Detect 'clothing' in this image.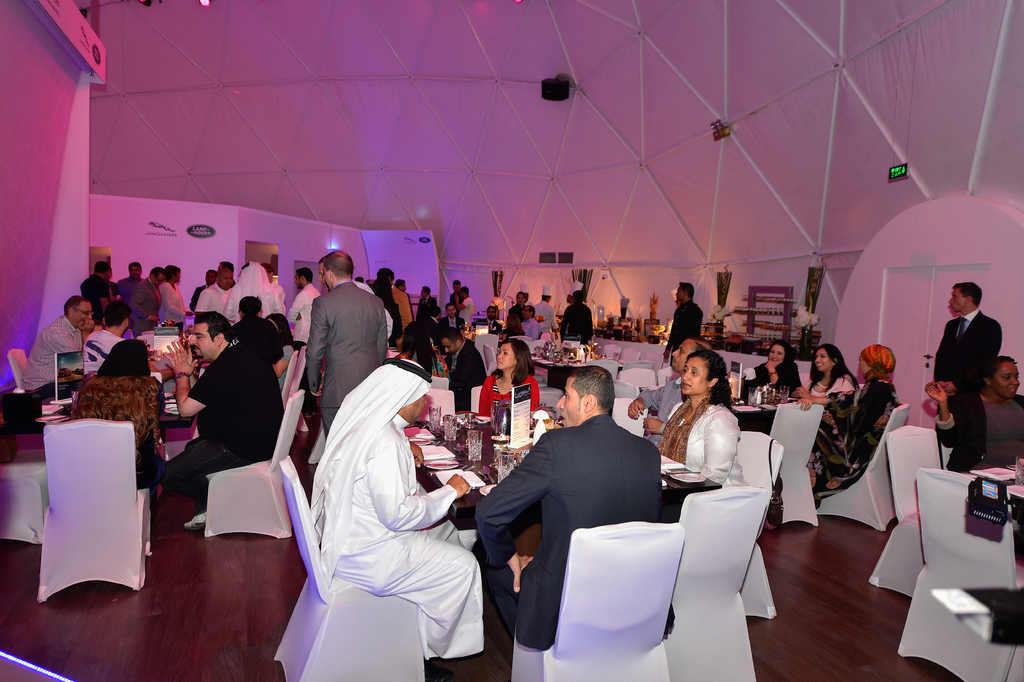
Detection: BBox(77, 369, 166, 477).
